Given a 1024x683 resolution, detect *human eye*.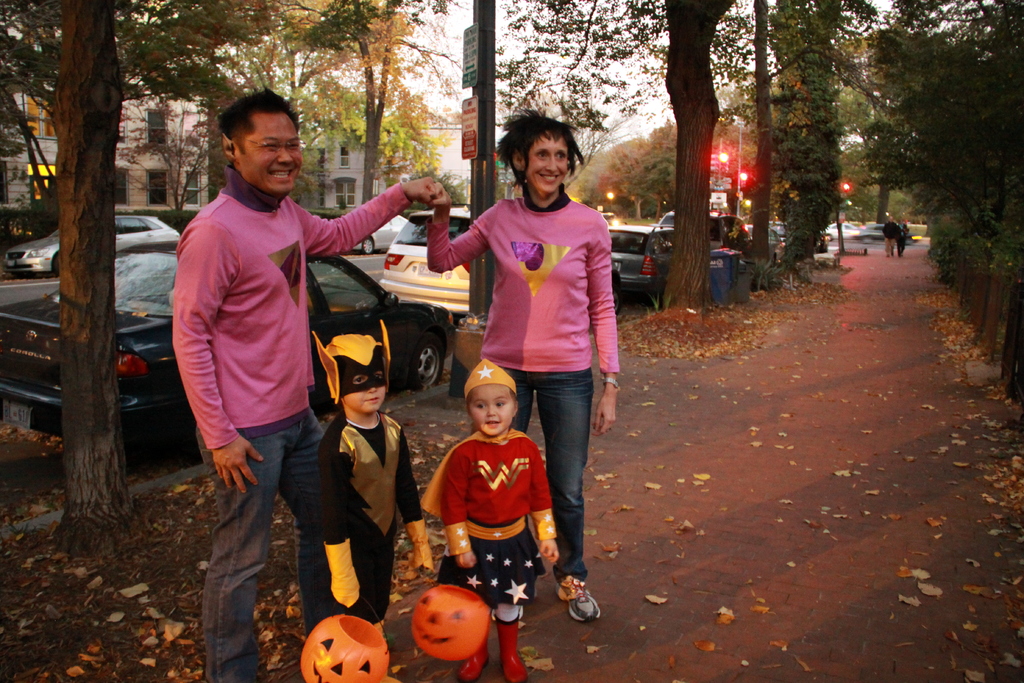
375/372/384/381.
